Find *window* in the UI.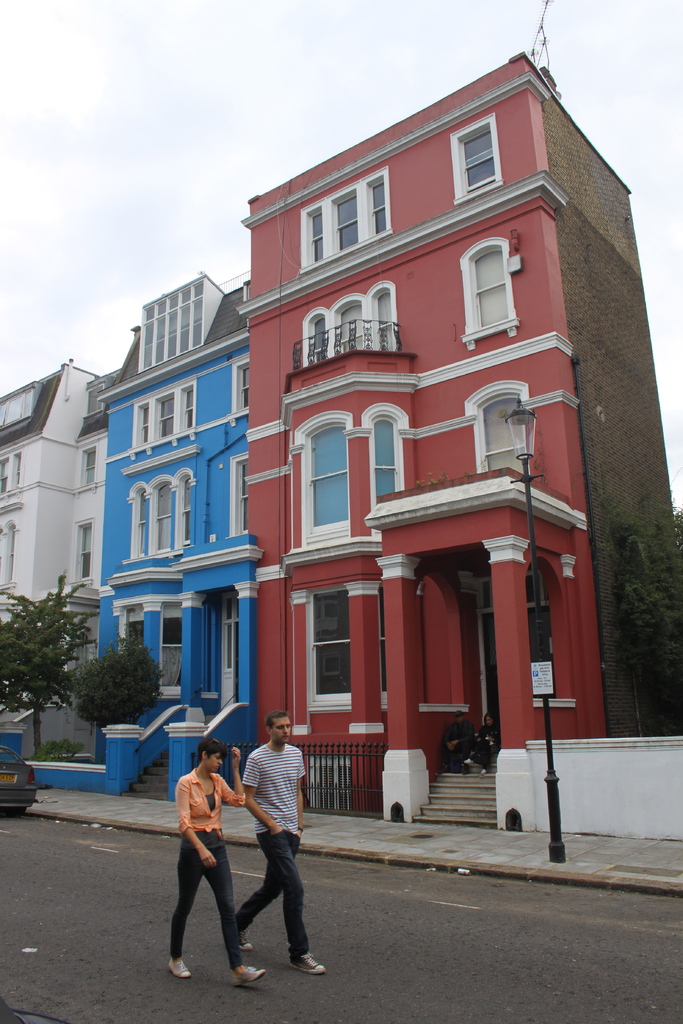
UI element at crop(460, 120, 502, 196).
